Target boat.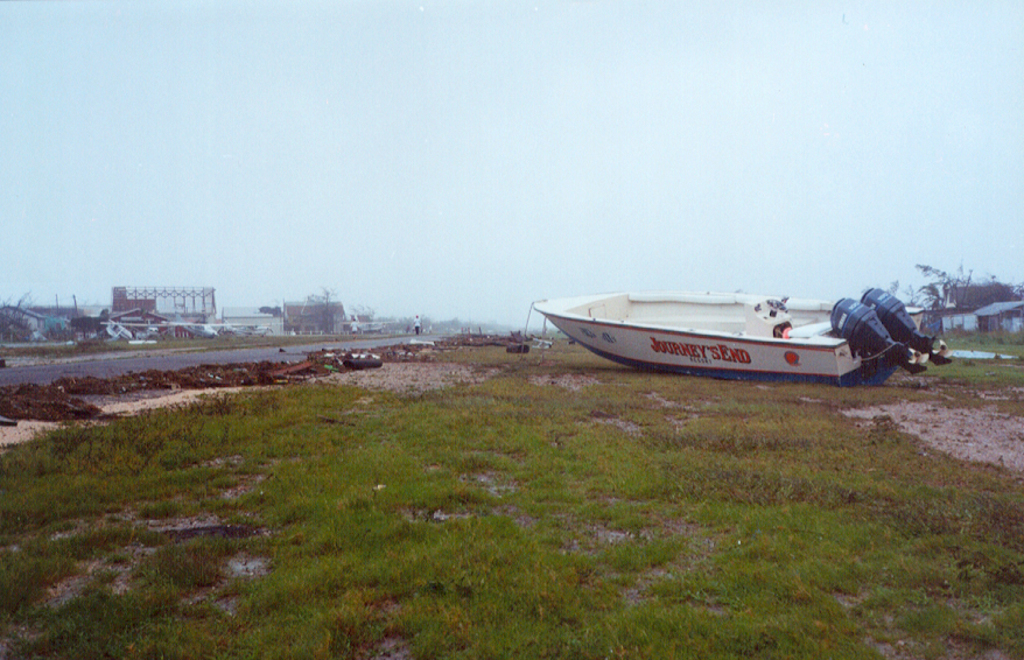
Target region: box=[518, 267, 1008, 380].
